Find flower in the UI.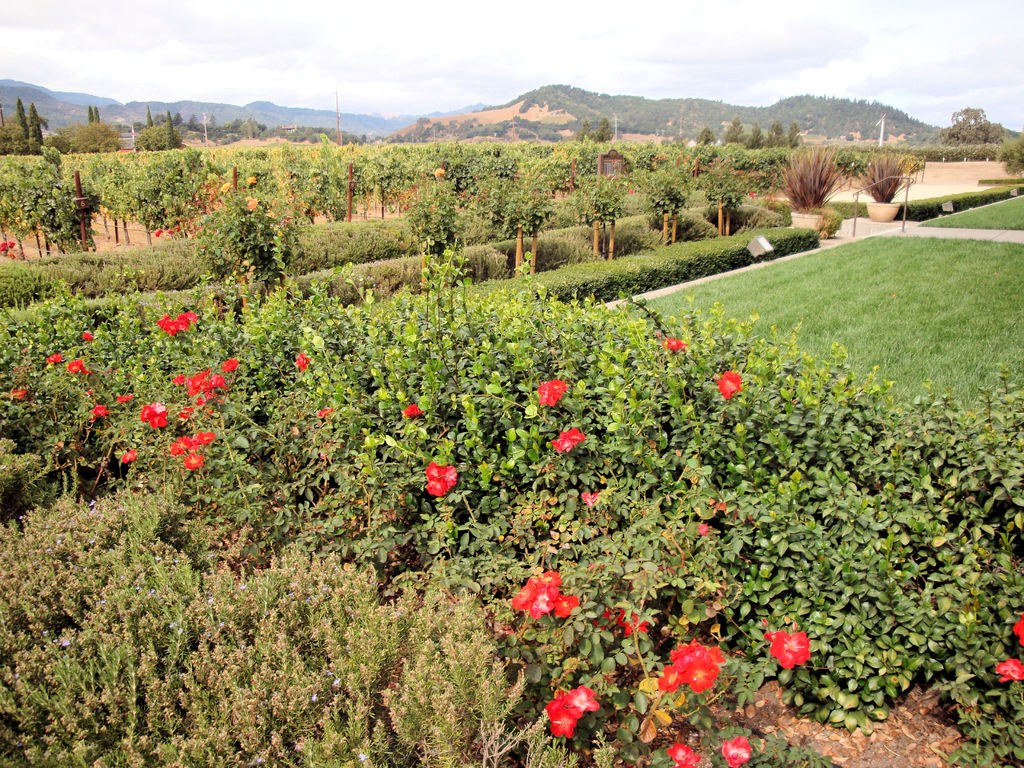
UI element at BBox(10, 388, 28, 399).
